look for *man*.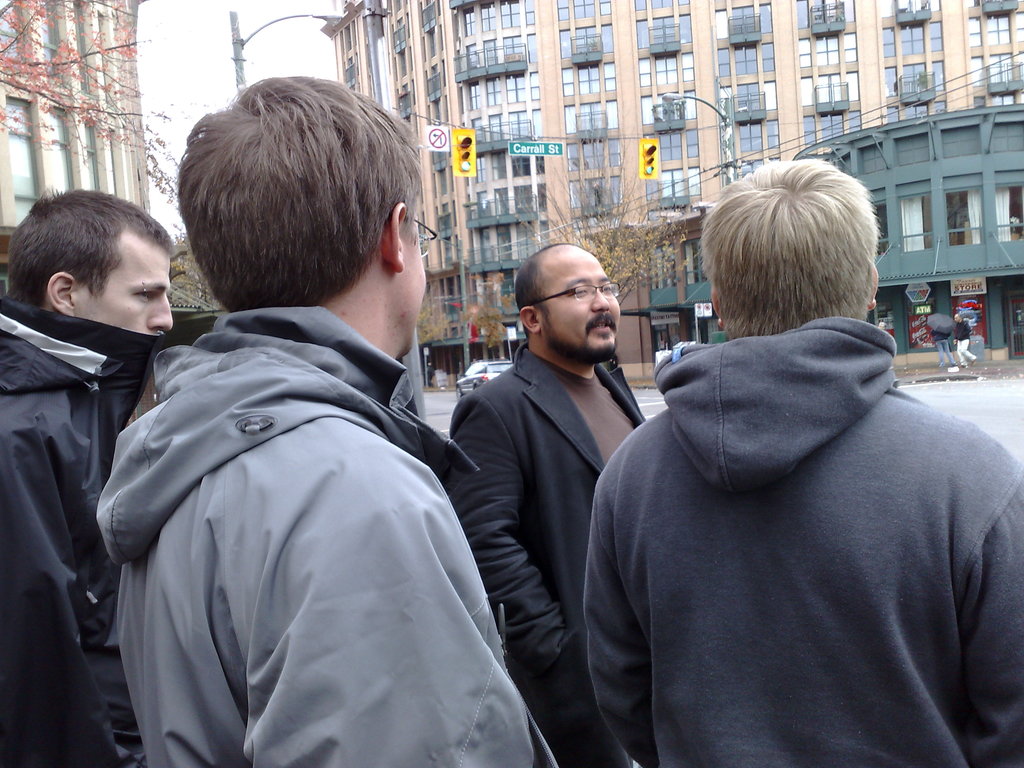
Found: {"x1": 931, "y1": 315, "x2": 952, "y2": 365}.
